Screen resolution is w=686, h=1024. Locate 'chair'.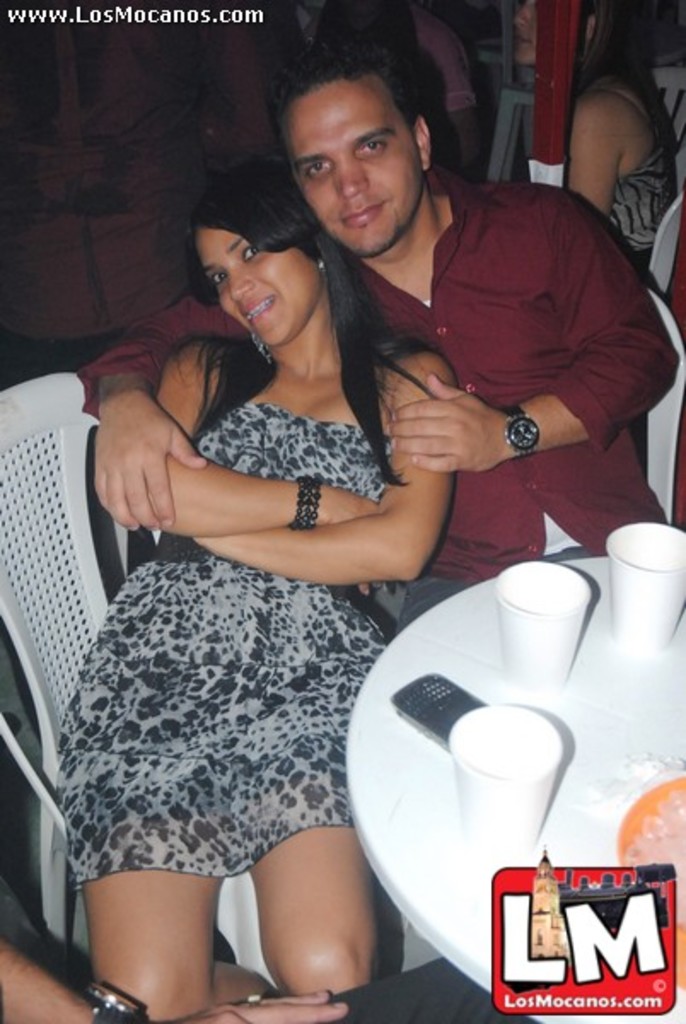
box(544, 63, 684, 305).
